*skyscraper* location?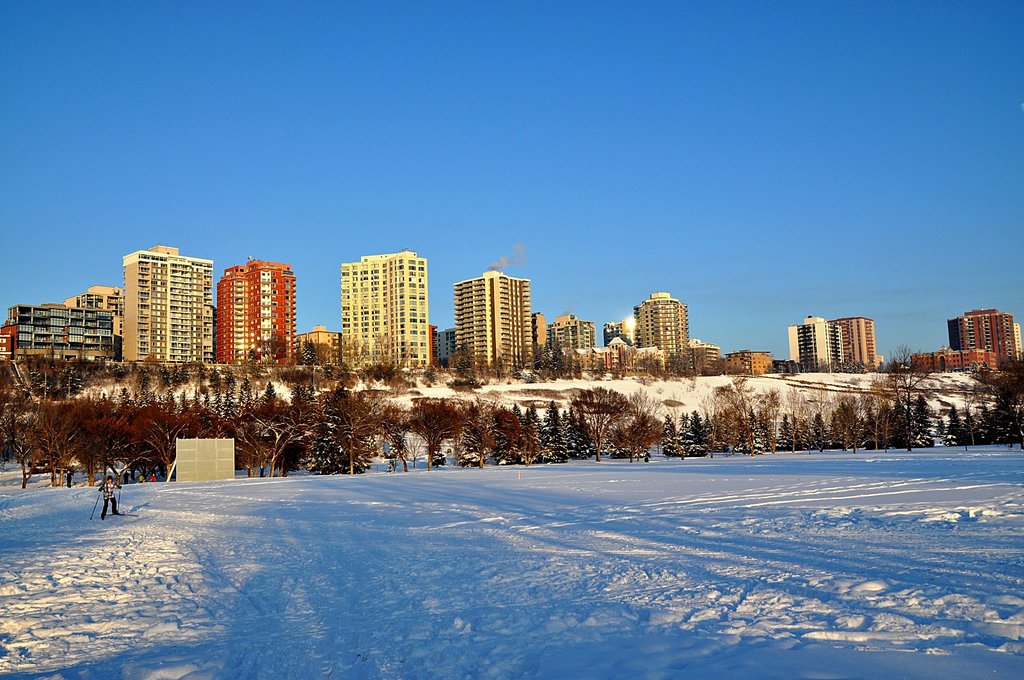
783:311:888:376
